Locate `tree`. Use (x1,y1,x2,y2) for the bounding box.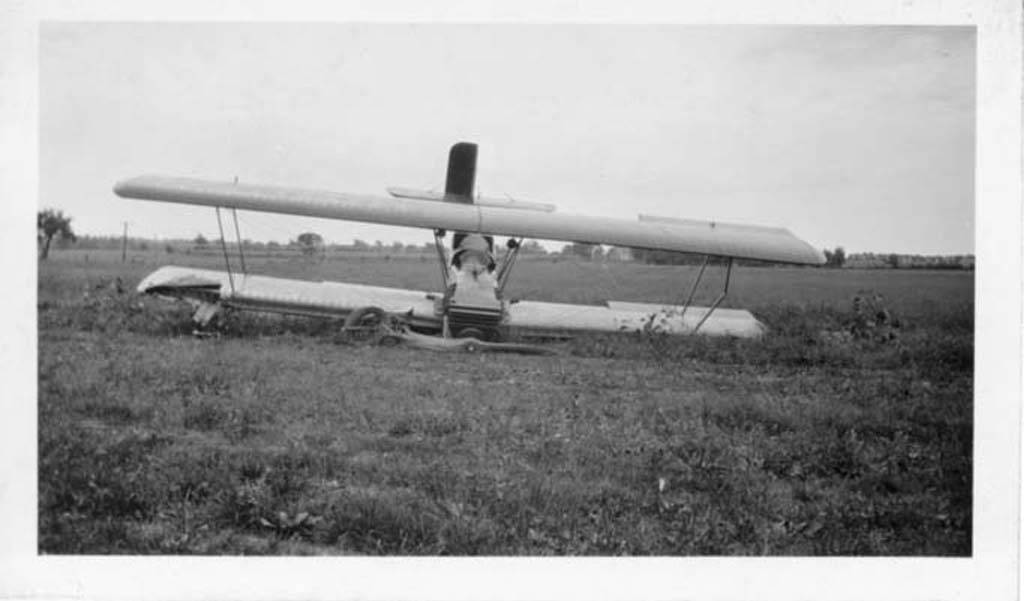
(26,200,77,269).
